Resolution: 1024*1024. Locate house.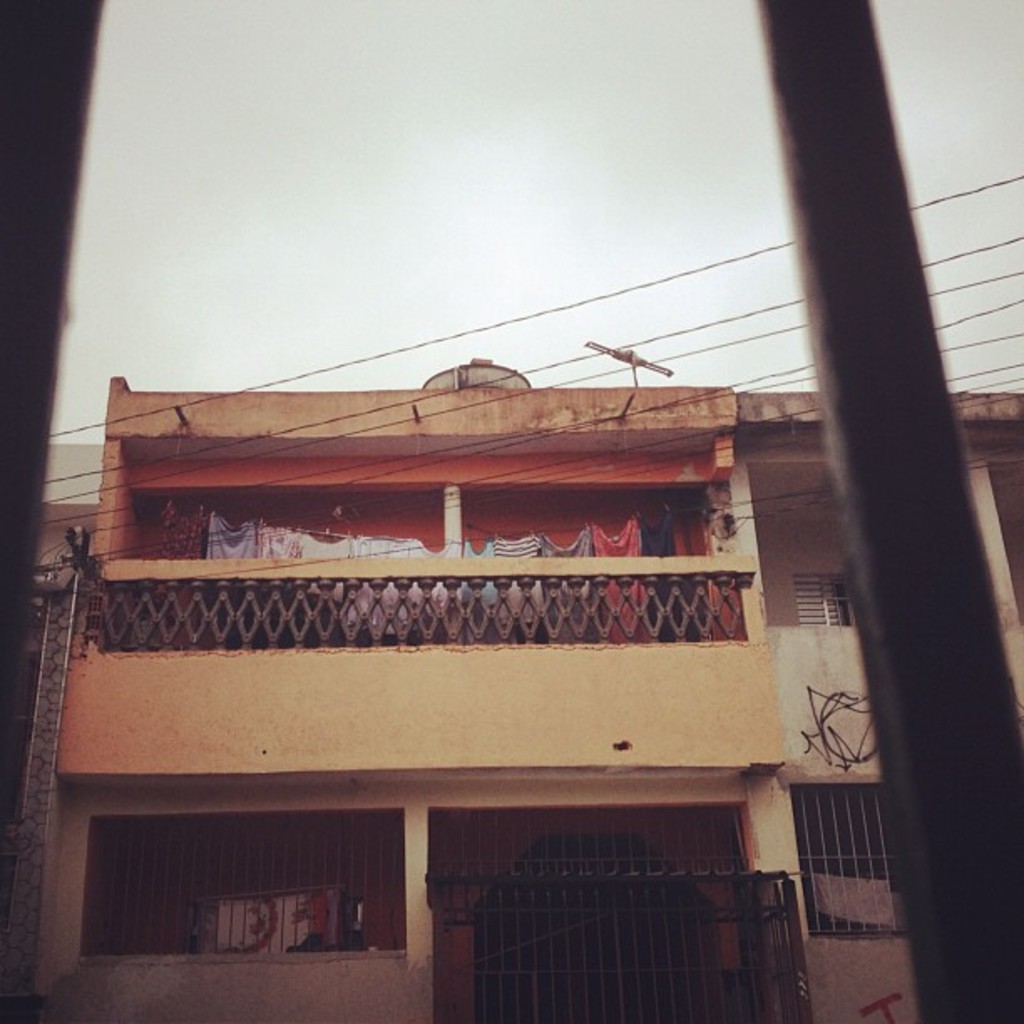
left=0, top=345, right=1022, bottom=1022.
